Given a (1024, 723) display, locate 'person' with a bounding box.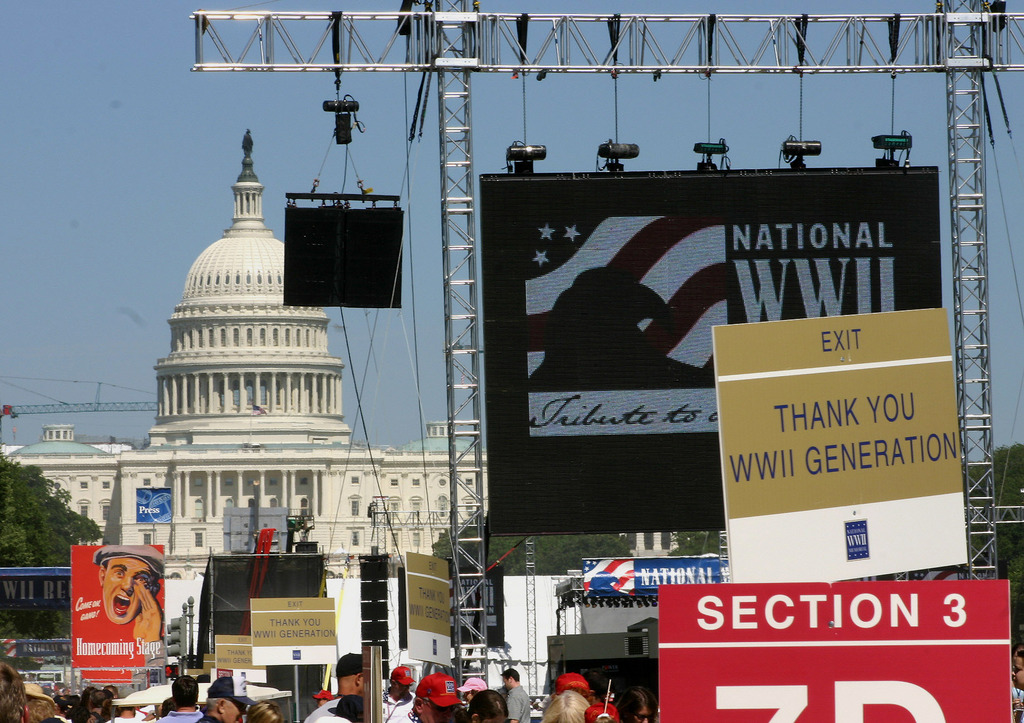
Located: [x1=205, y1=665, x2=252, y2=722].
